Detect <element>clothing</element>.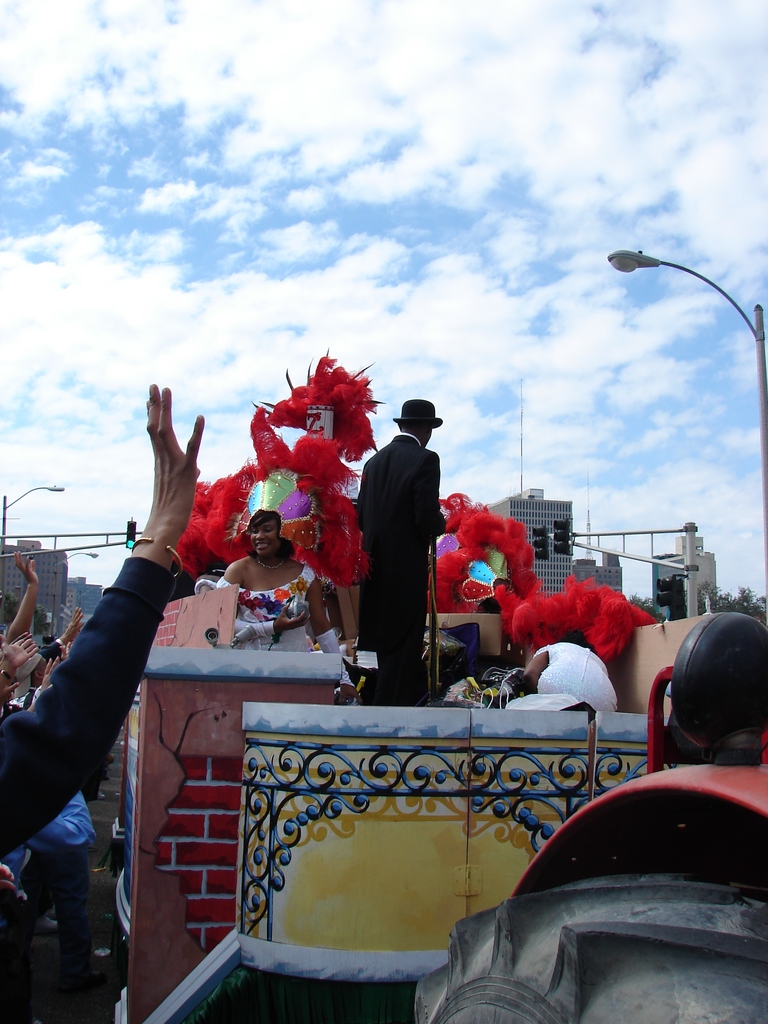
Detected at x1=217, y1=559, x2=341, y2=652.
